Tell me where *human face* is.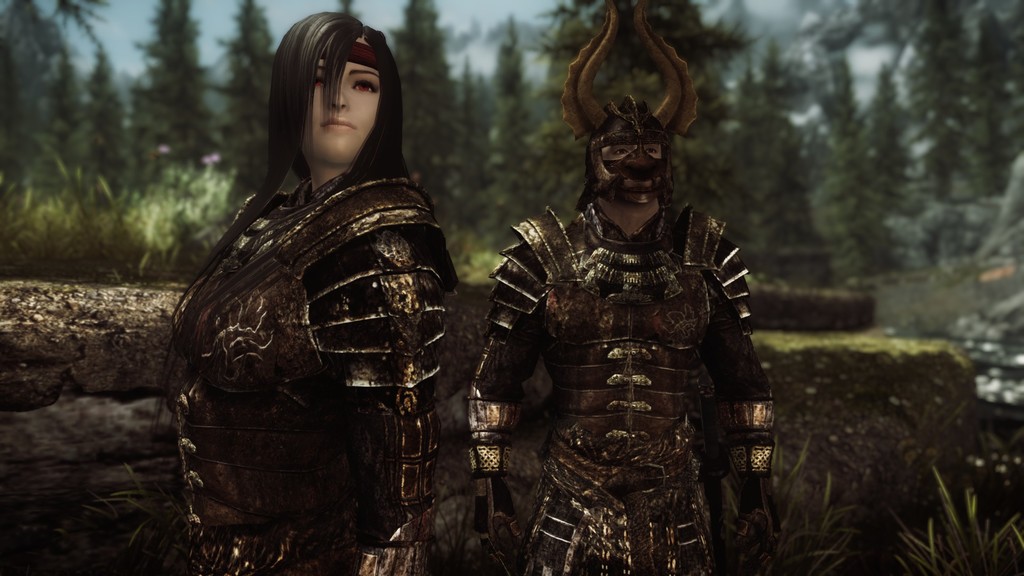
*human face* is at Rect(596, 142, 664, 159).
